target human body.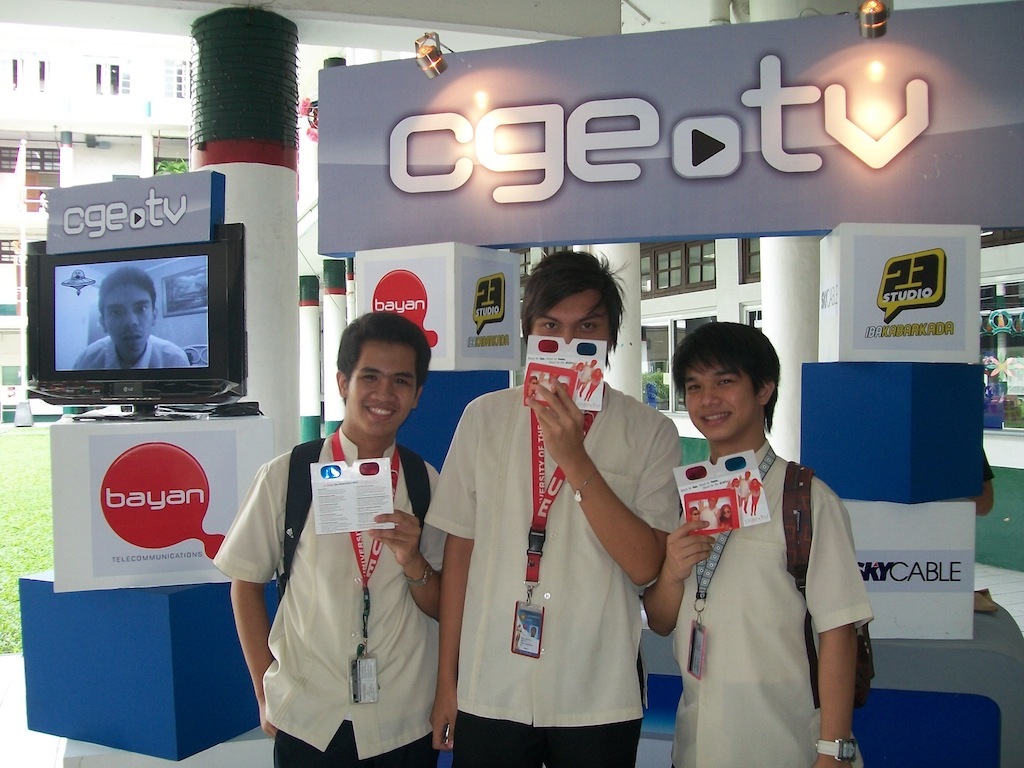
Target region: (left=582, top=372, right=605, bottom=403).
